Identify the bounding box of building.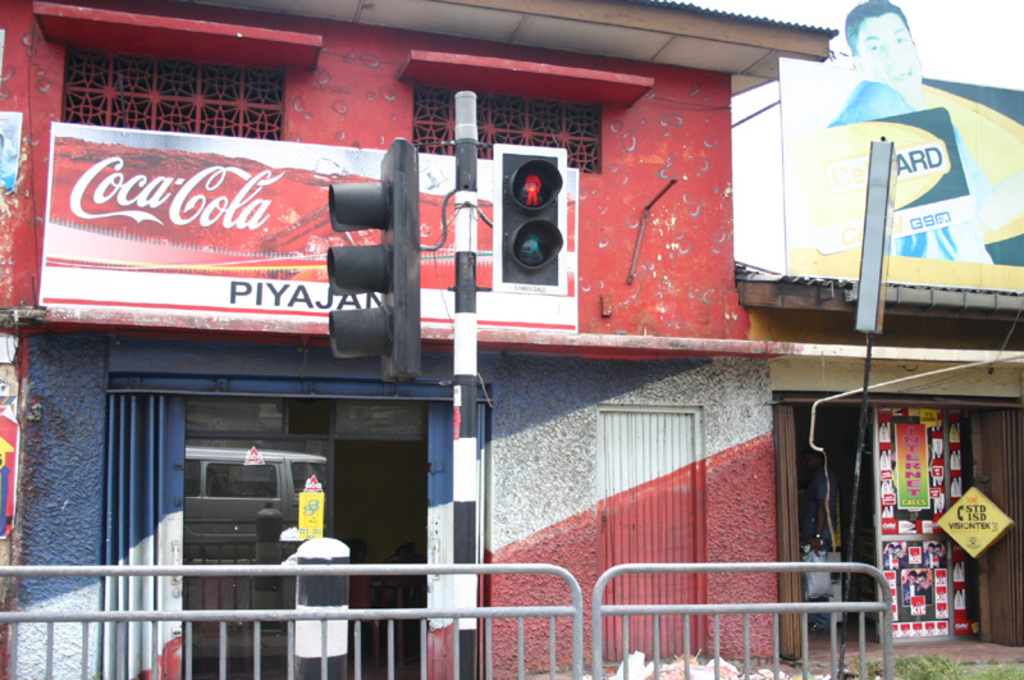
[0,0,1023,679].
